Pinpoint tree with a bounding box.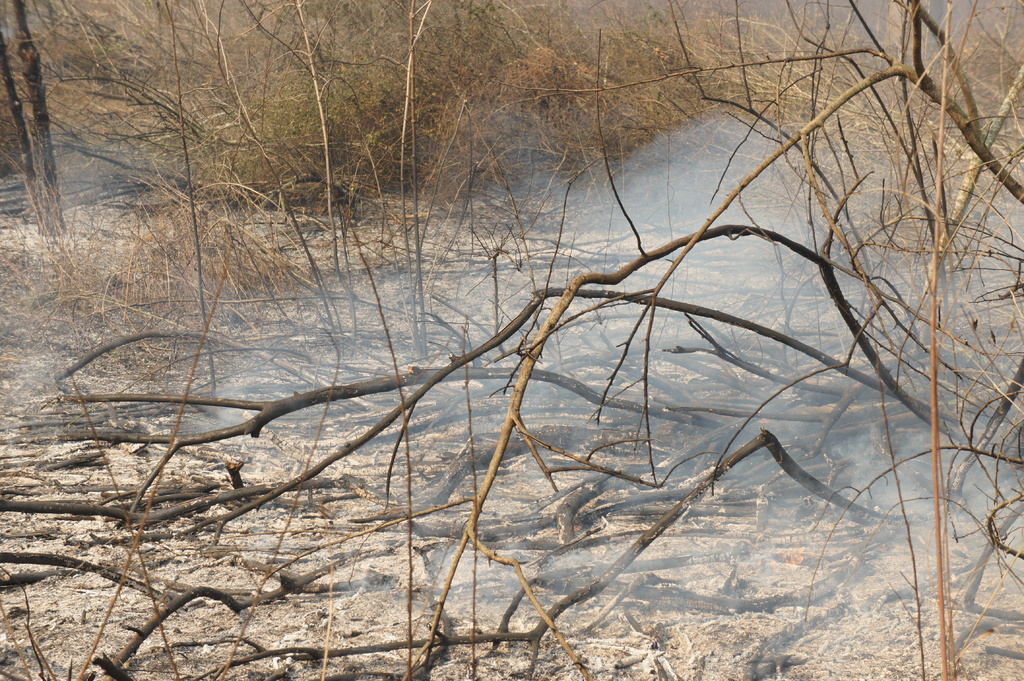
0, 0, 1023, 680.
